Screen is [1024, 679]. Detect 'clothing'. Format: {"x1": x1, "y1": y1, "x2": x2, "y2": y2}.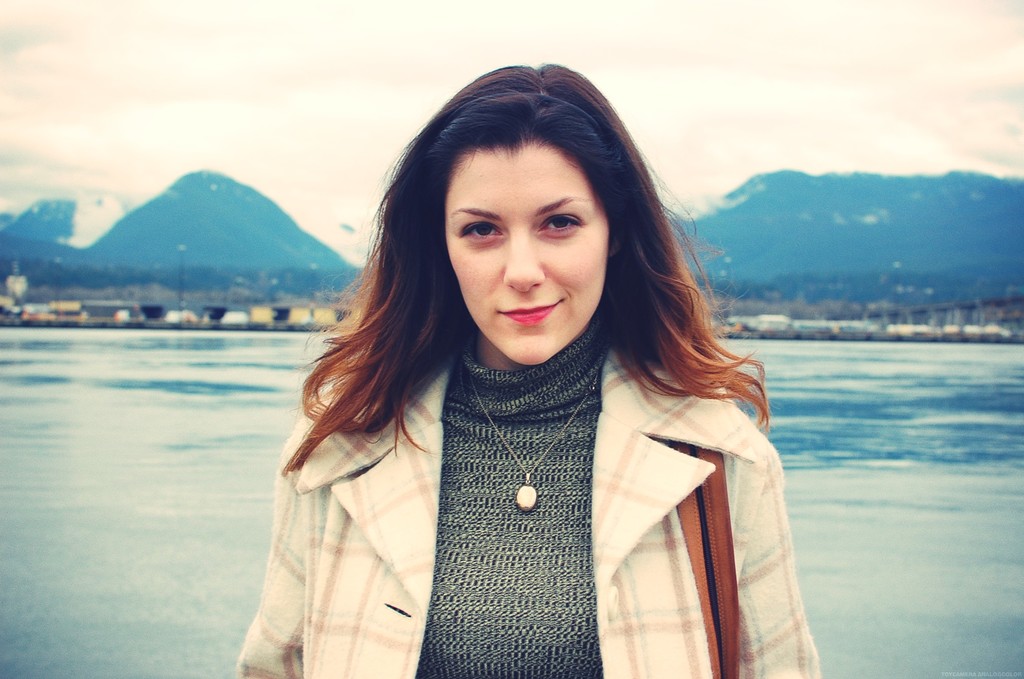
{"x1": 234, "y1": 313, "x2": 823, "y2": 678}.
